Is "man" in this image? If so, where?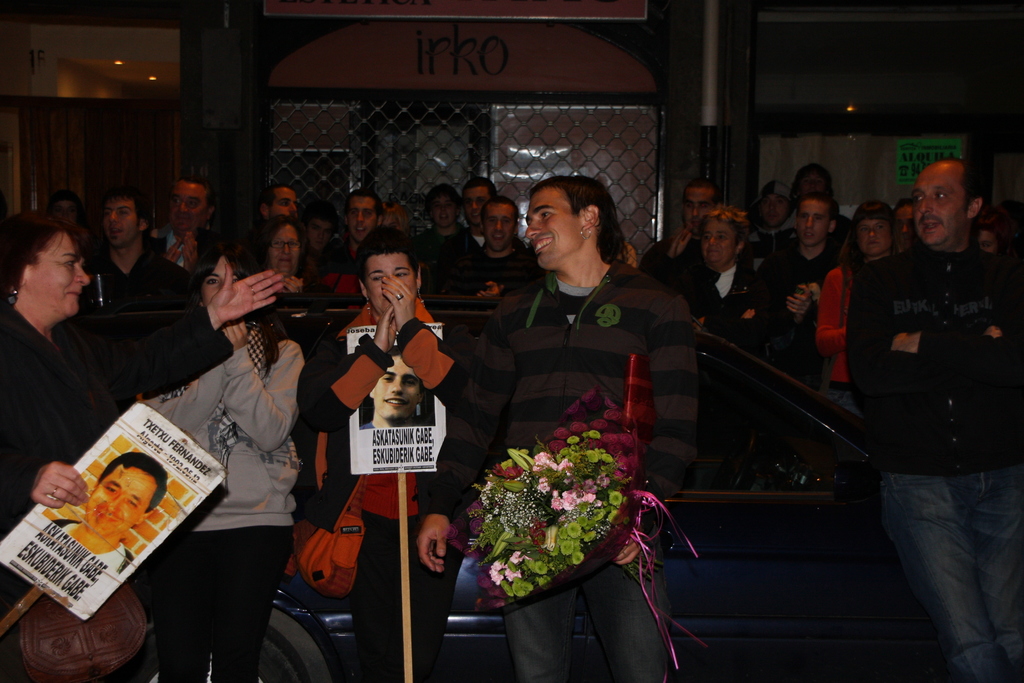
Yes, at Rect(54, 184, 196, 386).
